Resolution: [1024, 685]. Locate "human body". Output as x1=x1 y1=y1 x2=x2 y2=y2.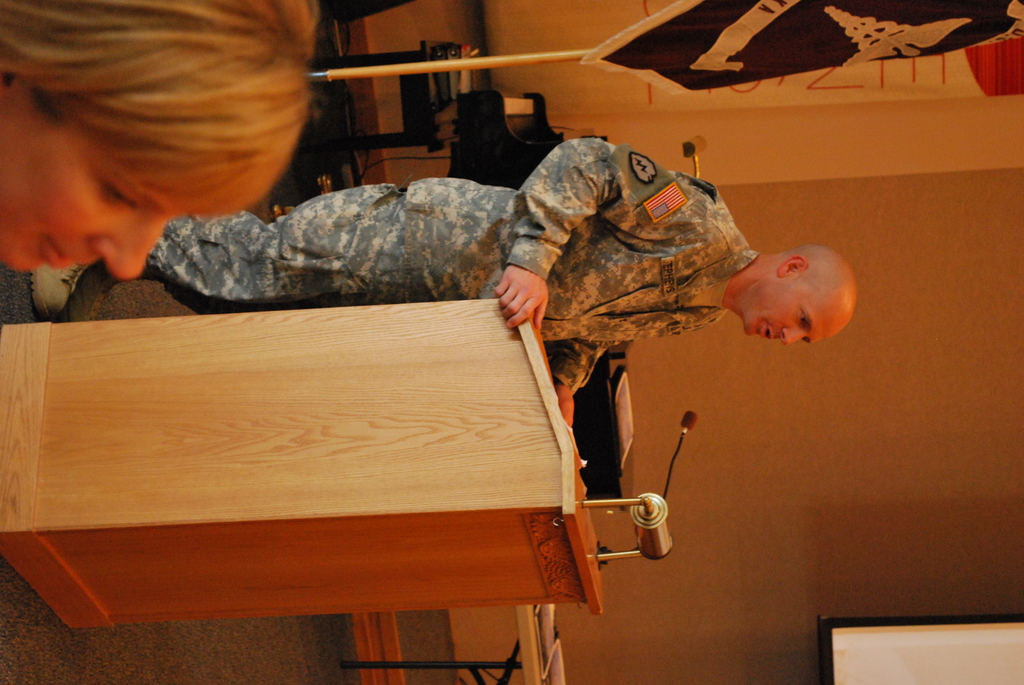
x1=31 y1=136 x2=859 y2=431.
